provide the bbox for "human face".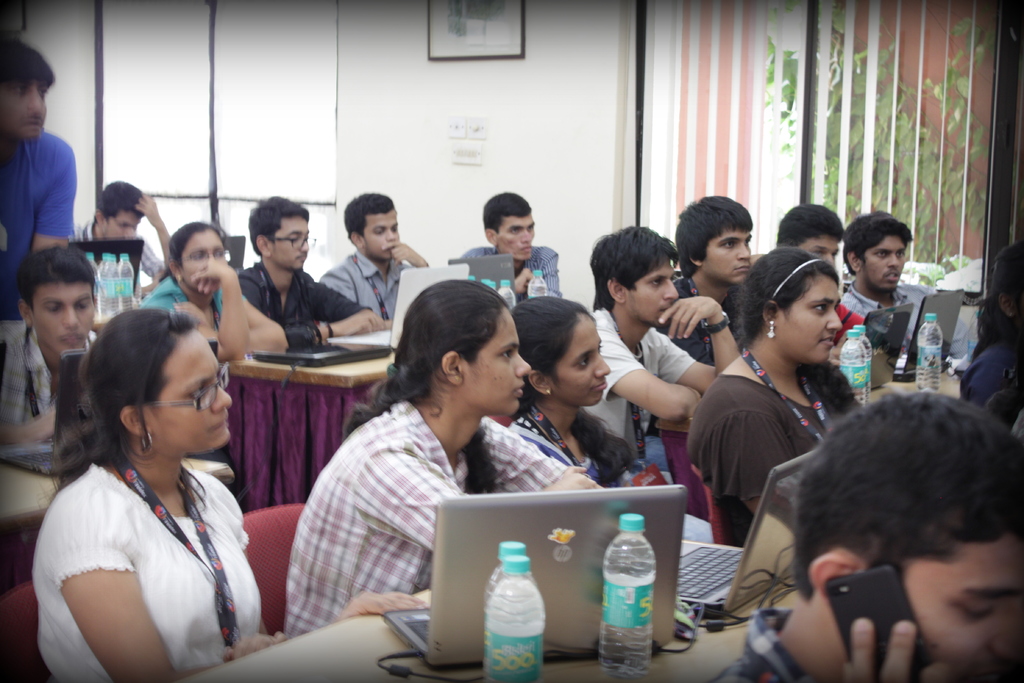
[x1=552, y1=317, x2=612, y2=408].
